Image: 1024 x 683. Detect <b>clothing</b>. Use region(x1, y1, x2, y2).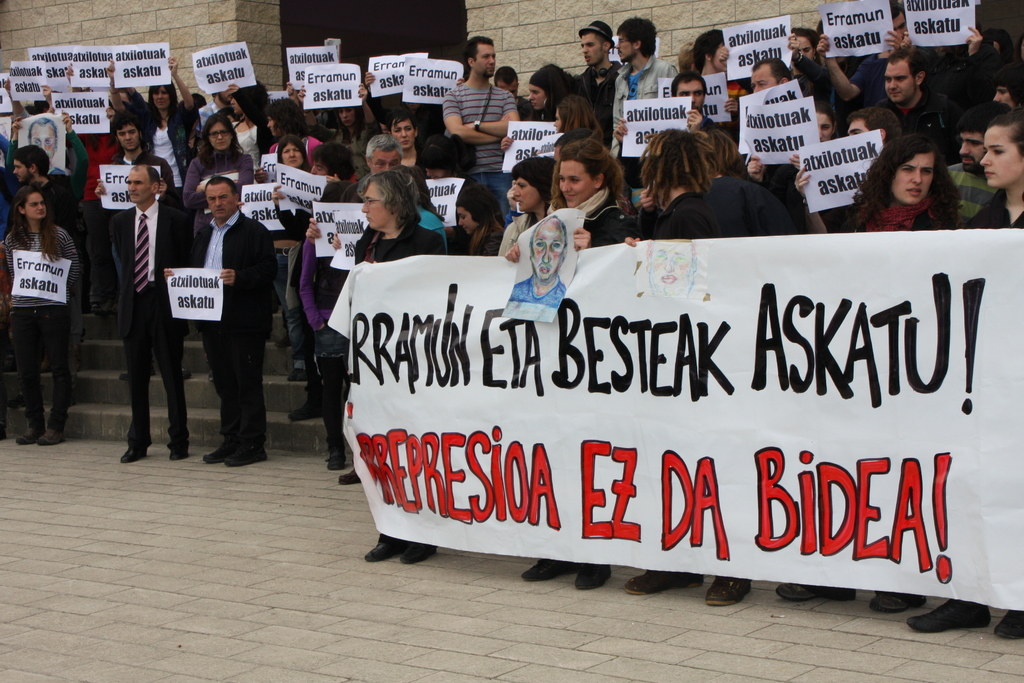
region(647, 192, 715, 239).
